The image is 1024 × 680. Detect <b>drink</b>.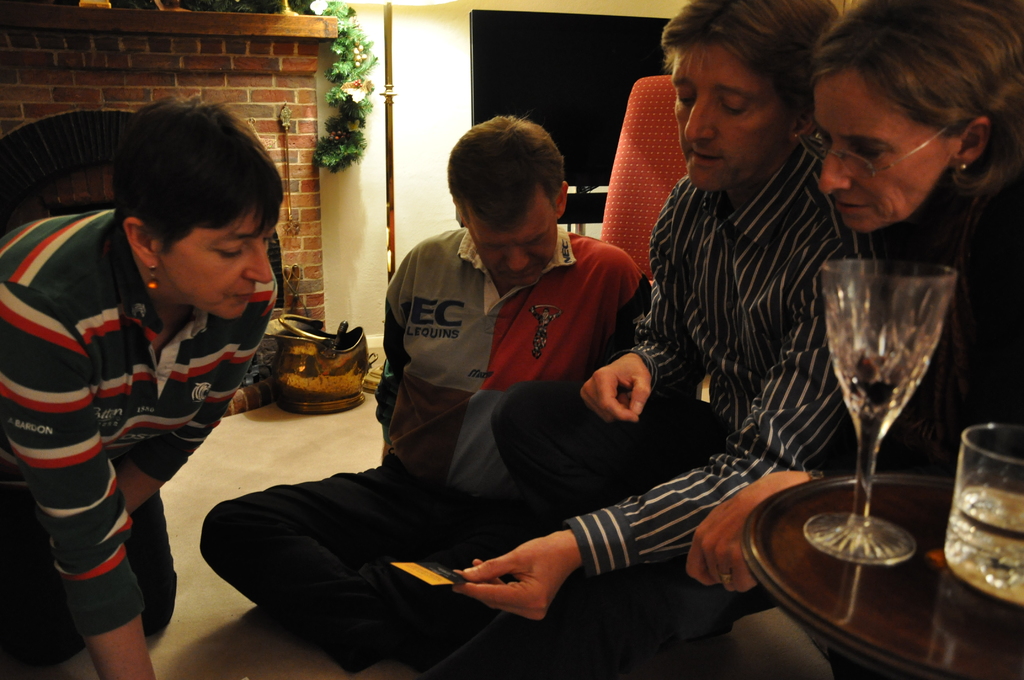
Detection: (left=942, top=483, right=1023, bottom=608).
